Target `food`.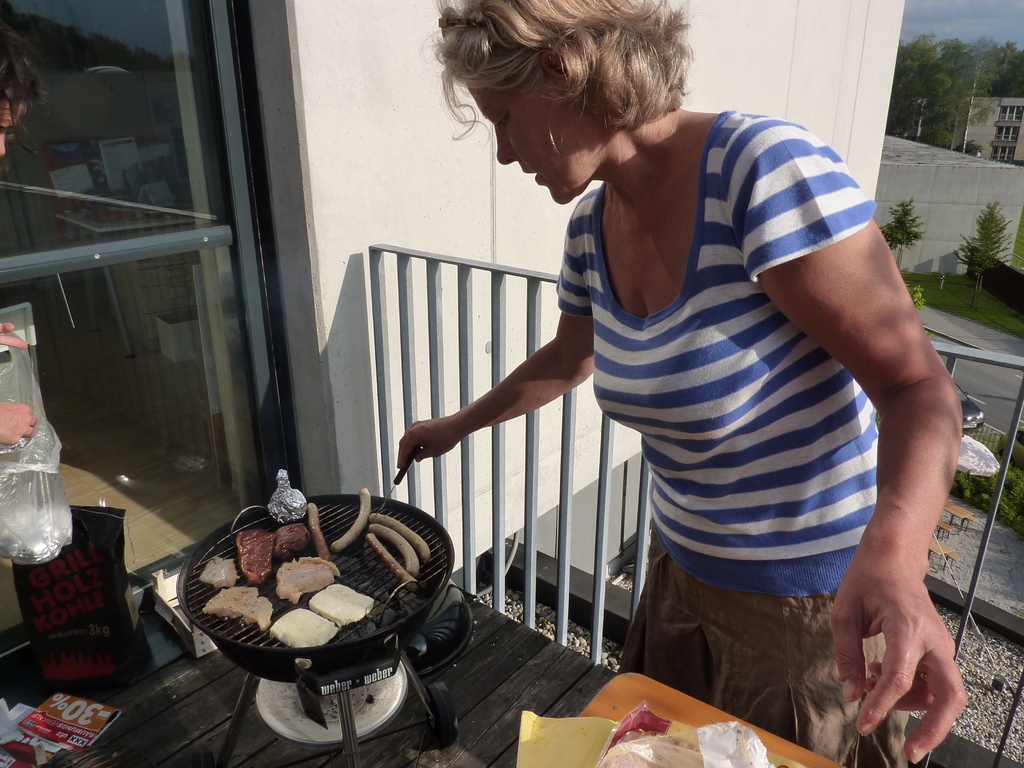
Target region: pyautogui.locateOnScreen(332, 486, 372, 552).
